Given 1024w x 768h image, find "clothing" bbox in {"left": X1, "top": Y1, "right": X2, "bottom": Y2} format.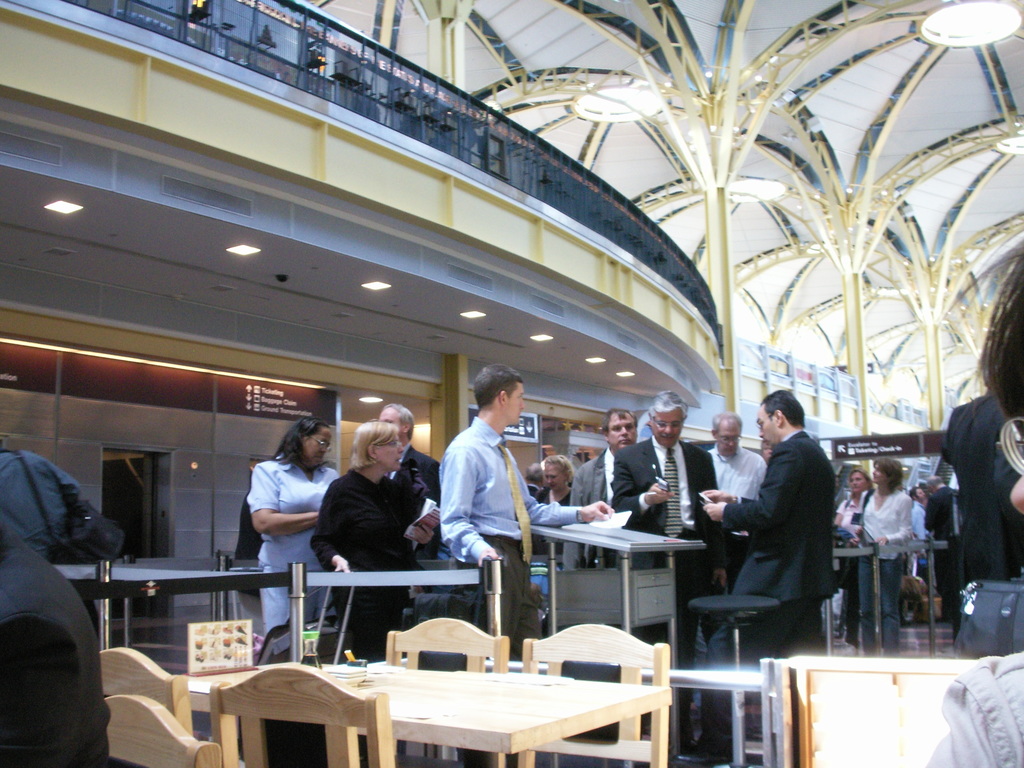
{"left": 867, "top": 488, "right": 913, "bottom": 647}.
